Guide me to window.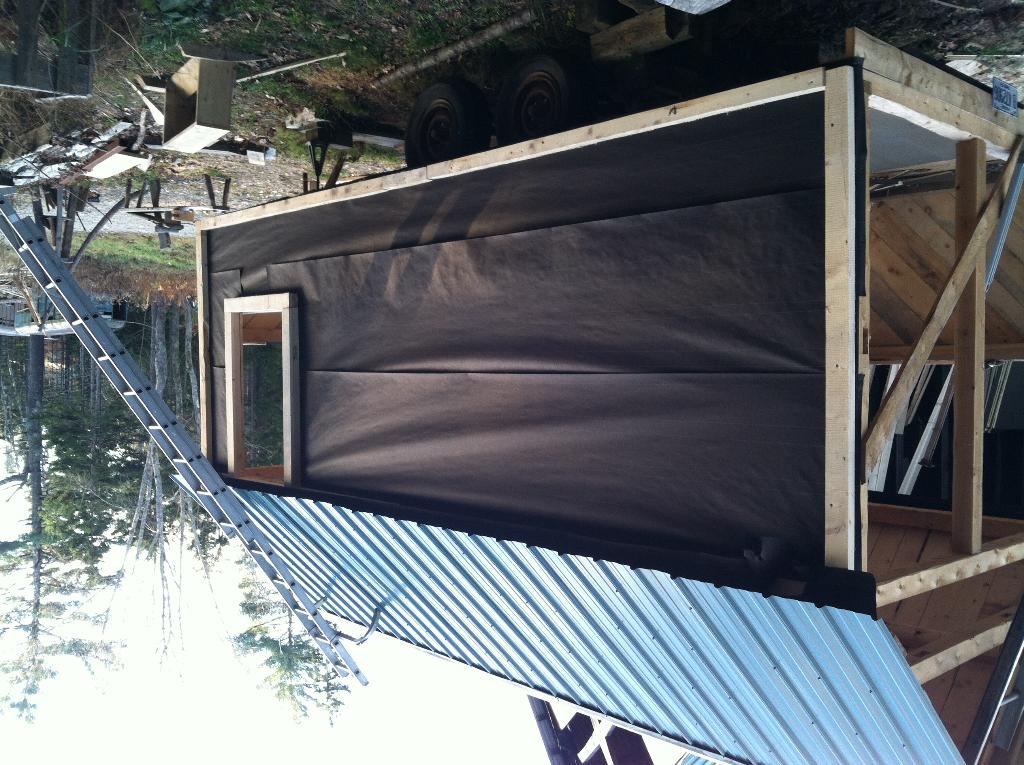
Guidance: {"x1": 224, "y1": 292, "x2": 307, "y2": 490}.
